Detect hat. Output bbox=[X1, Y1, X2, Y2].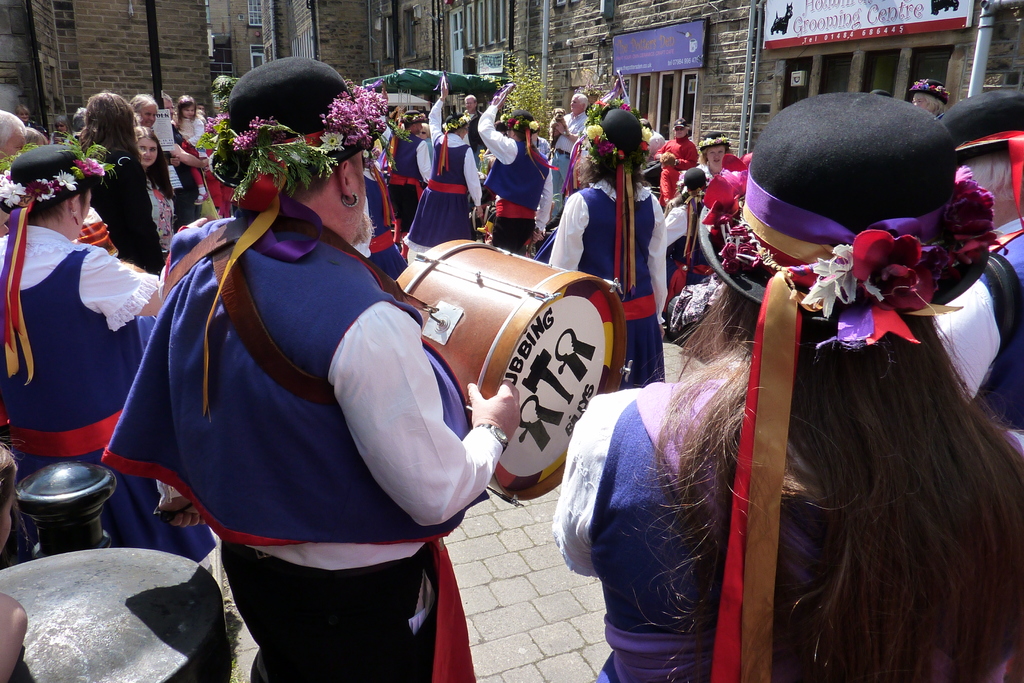
bbox=[584, 99, 644, 178].
